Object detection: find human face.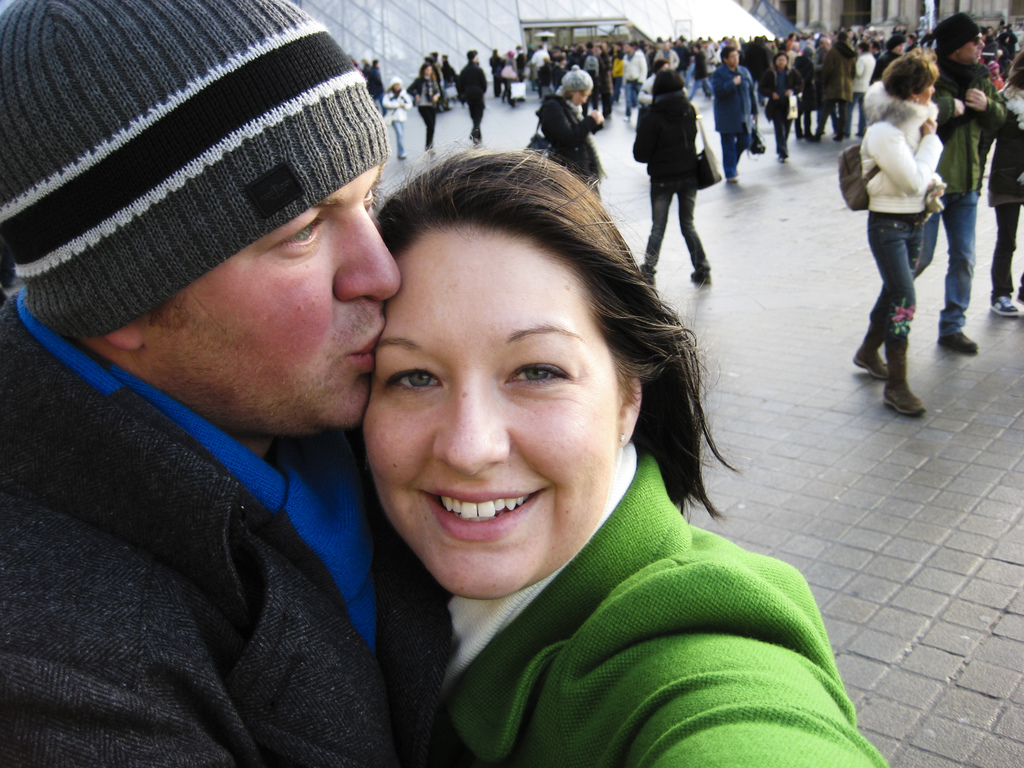
left=141, top=168, right=398, bottom=434.
